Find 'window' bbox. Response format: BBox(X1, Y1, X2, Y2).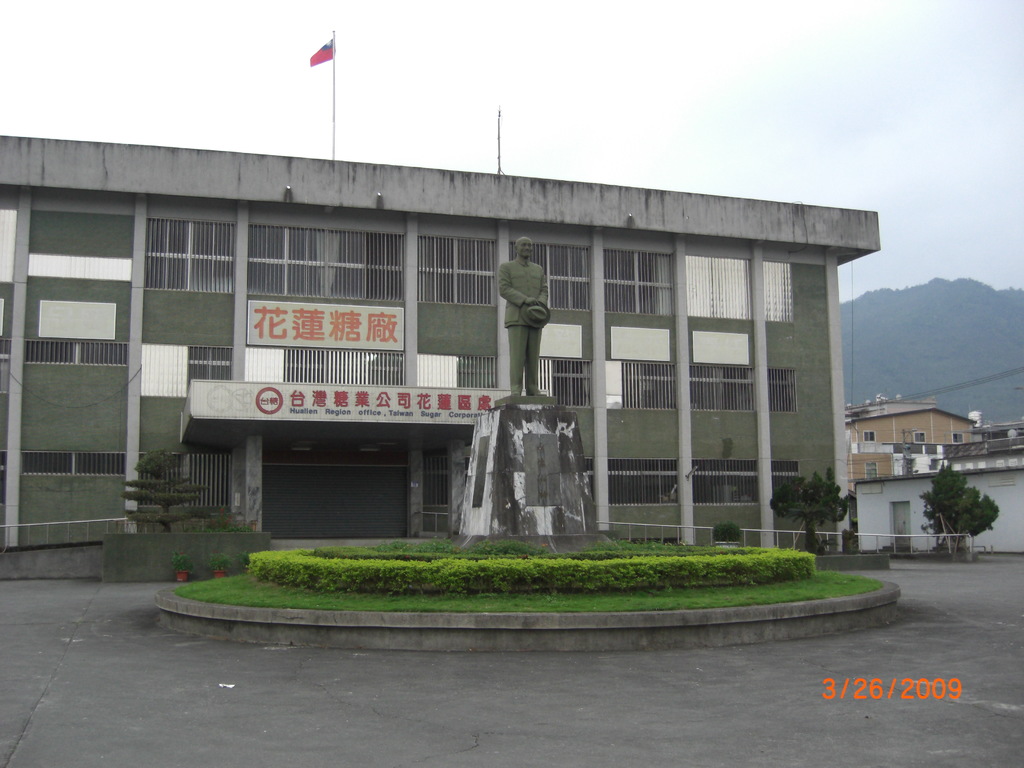
BBox(765, 367, 800, 415).
